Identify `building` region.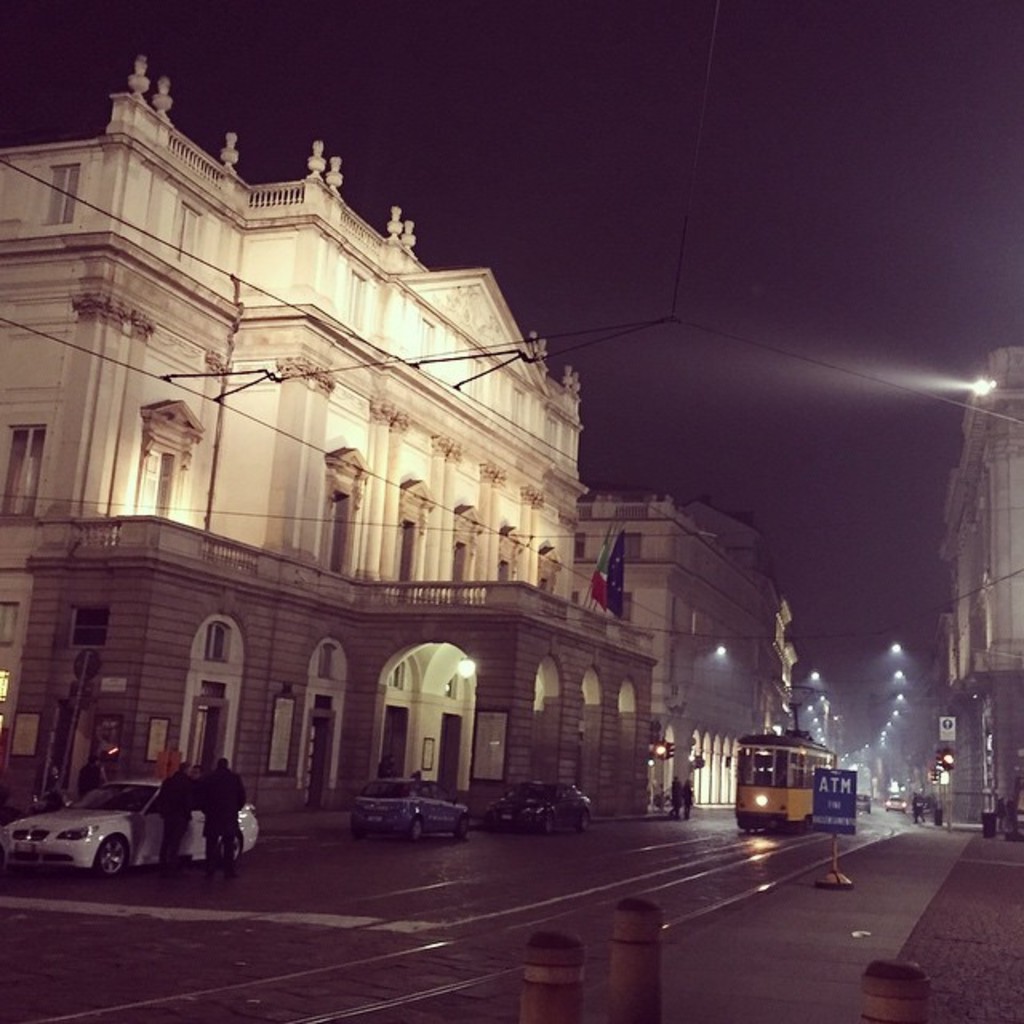
Region: 914/336/1022/832.
